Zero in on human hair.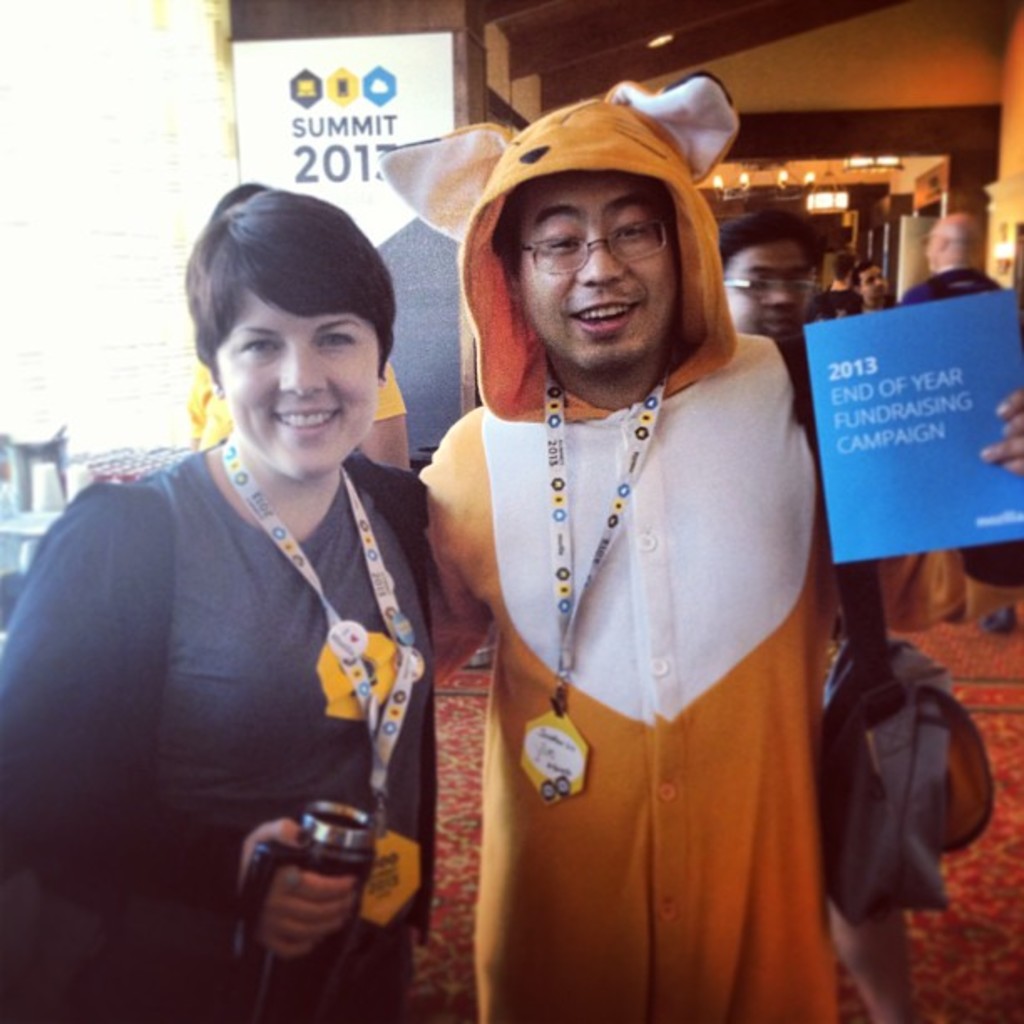
Zeroed in: {"left": 179, "top": 179, "right": 397, "bottom": 387}.
